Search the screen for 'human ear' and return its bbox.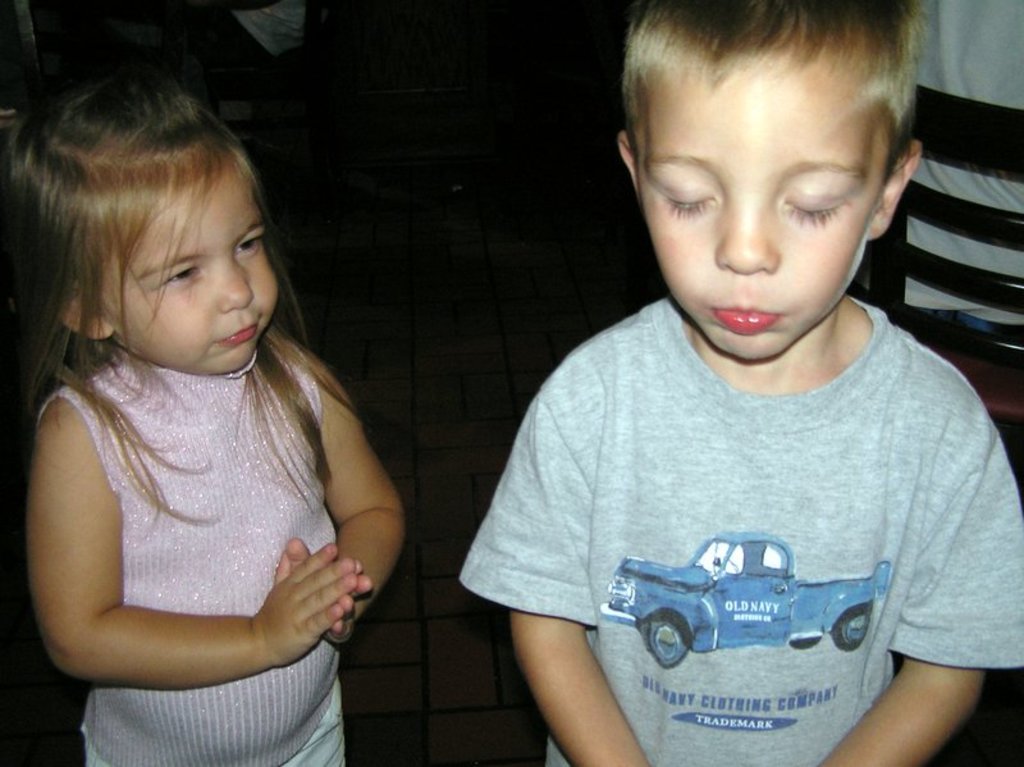
Found: BBox(616, 136, 637, 196).
